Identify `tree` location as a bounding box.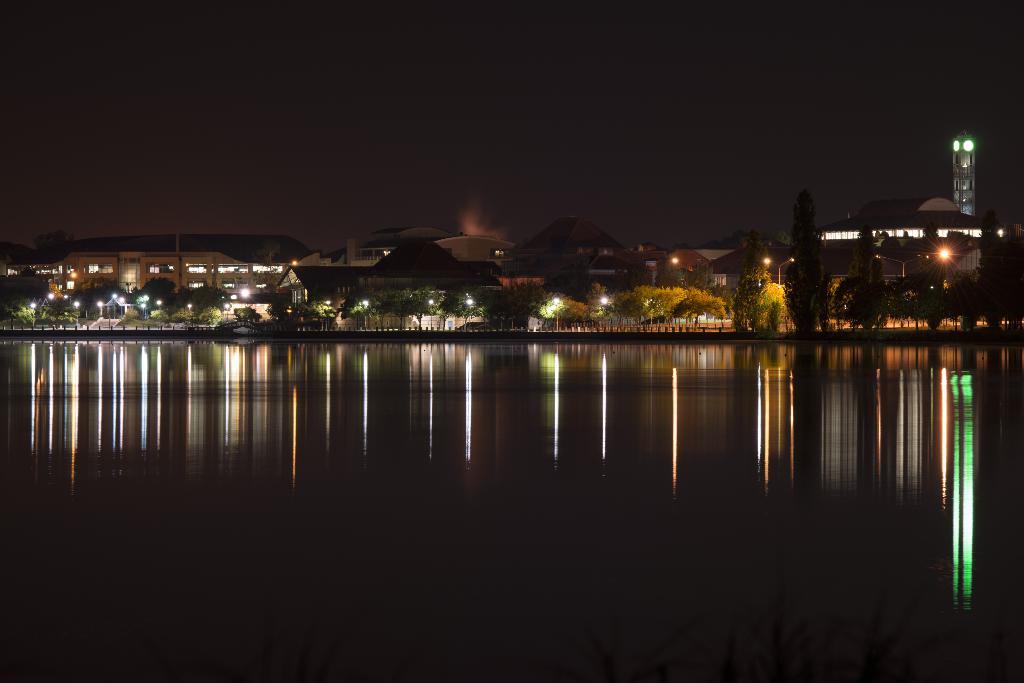
x1=852, y1=224, x2=884, y2=329.
